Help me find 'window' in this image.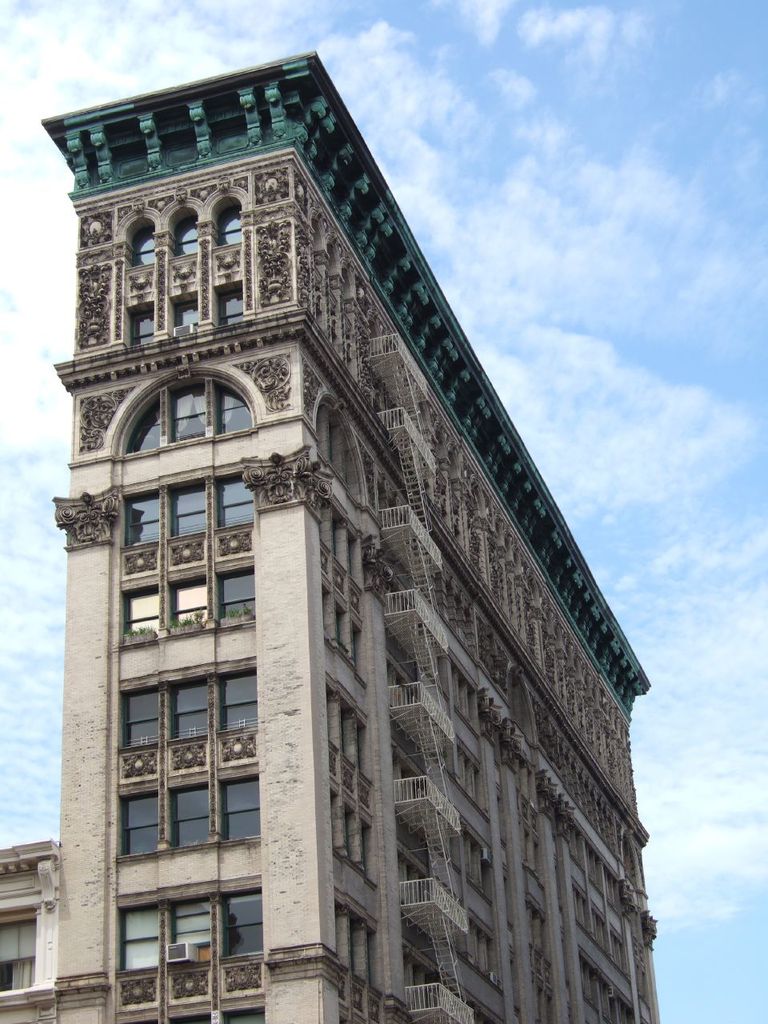
Found it: pyautogui.locateOnScreen(134, 222, 158, 265).
